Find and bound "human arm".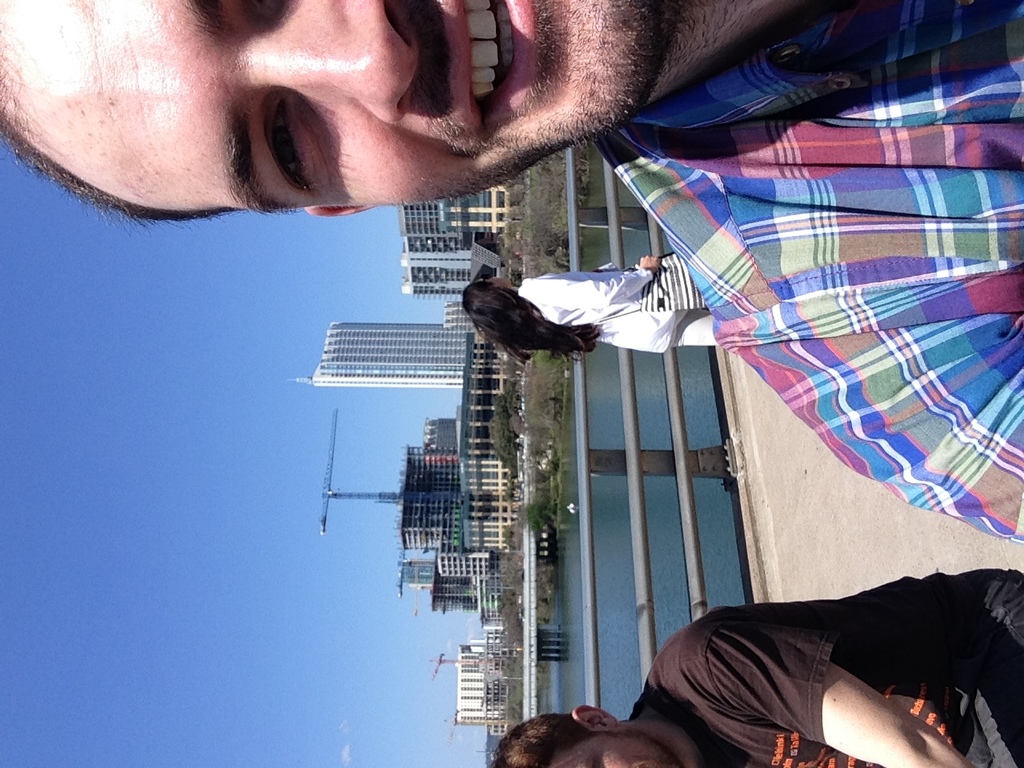
Bound: locate(691, 596, 980, 765).
